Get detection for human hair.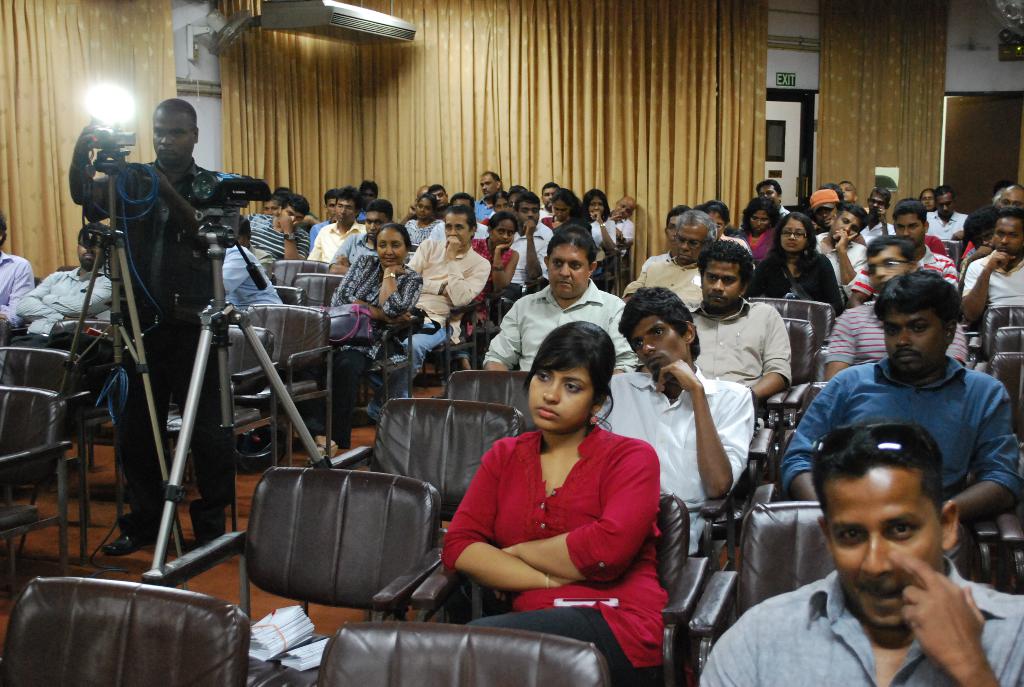
Detection: 547, 187, 582, 221.
